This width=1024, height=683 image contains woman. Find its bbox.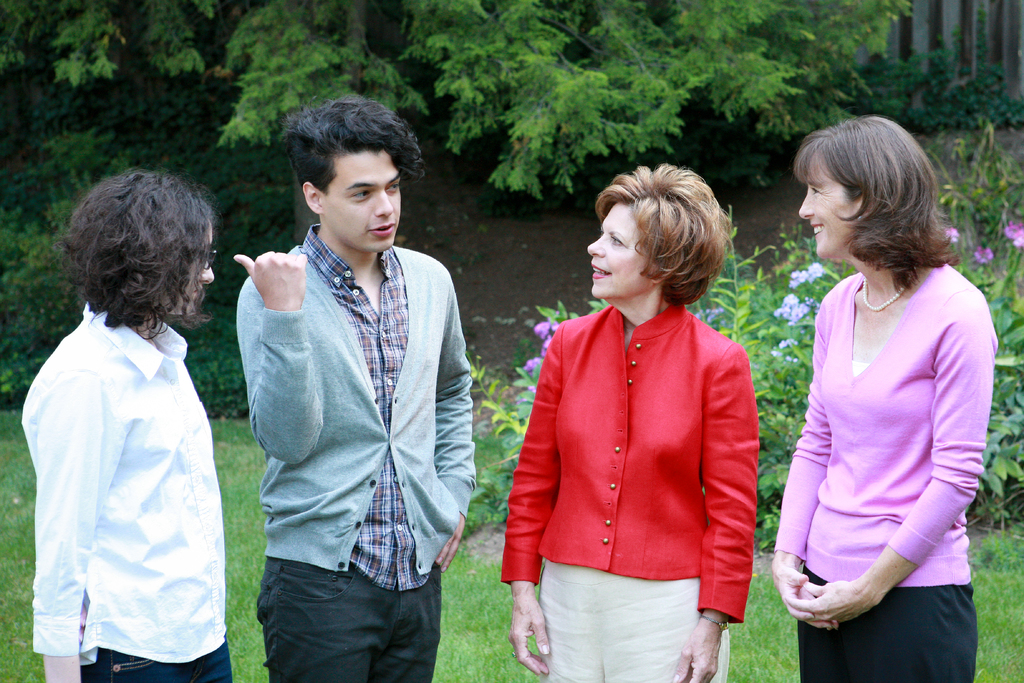
select_region(491, 157, 756, 682).
